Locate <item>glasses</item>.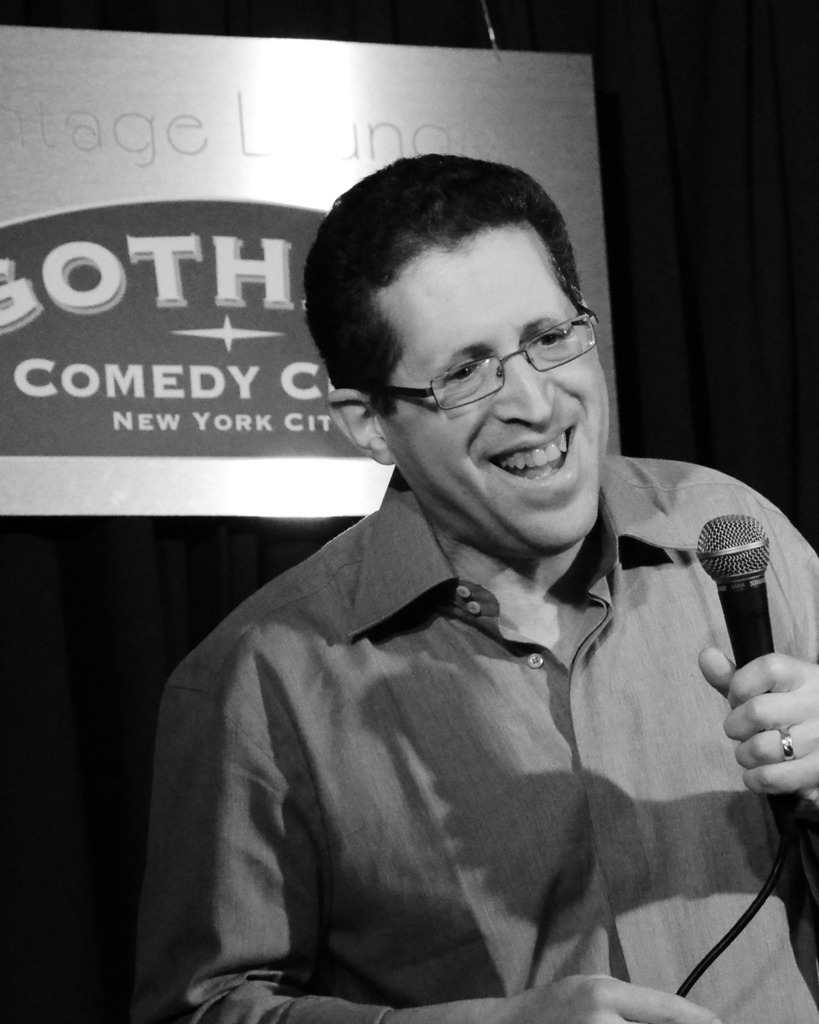
Bounding box: 366 321 580 408.
